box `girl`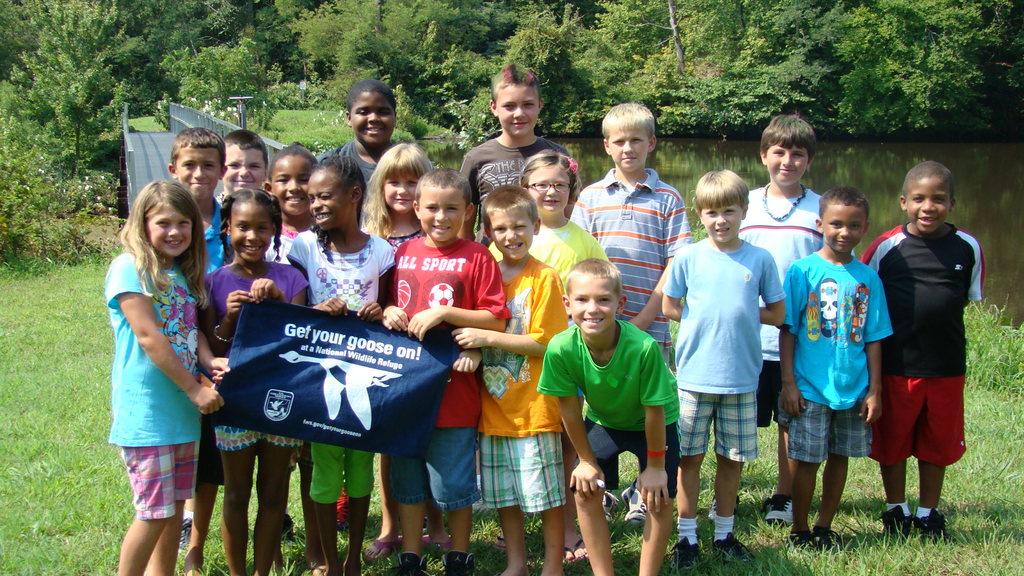
bbox=[286, 151, 397, 575]
